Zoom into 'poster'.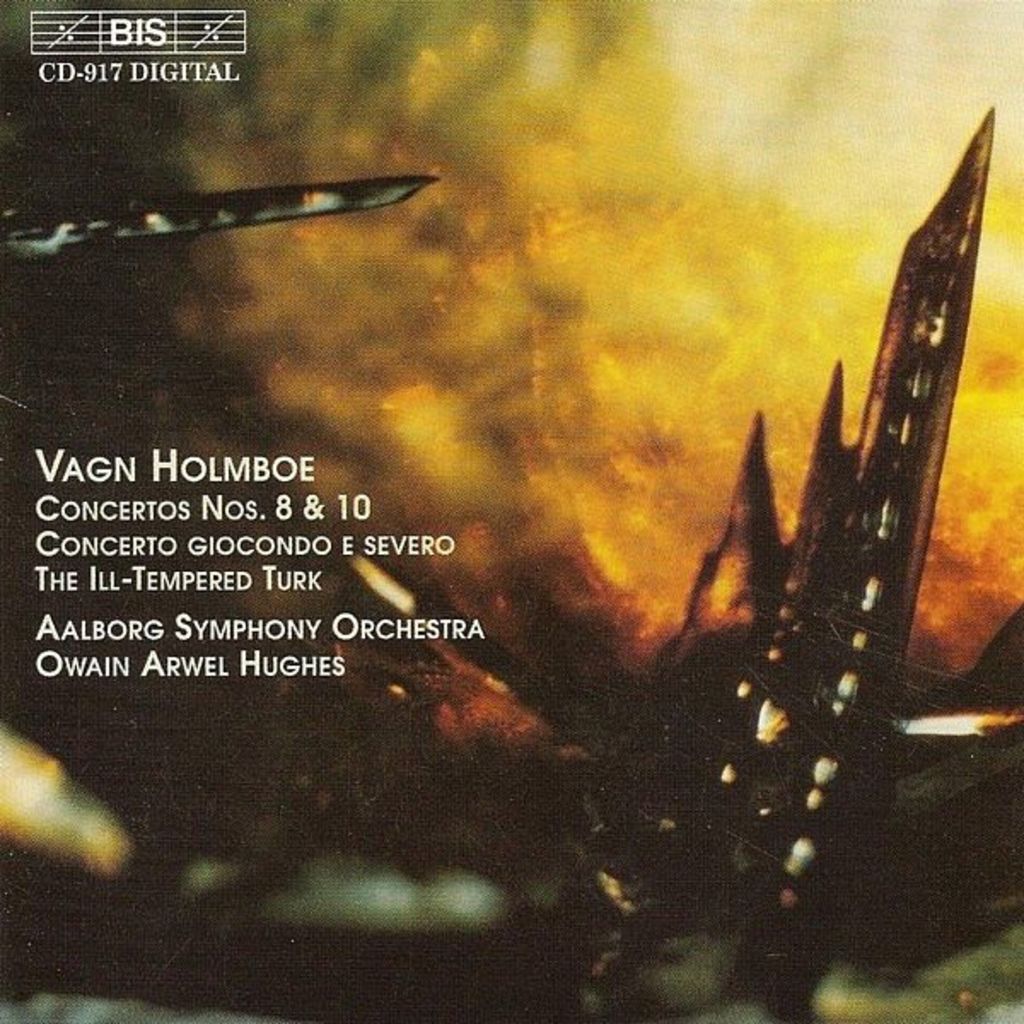
Zoom target: [x1=0, y1=0, x2=1022, y2=1022].
